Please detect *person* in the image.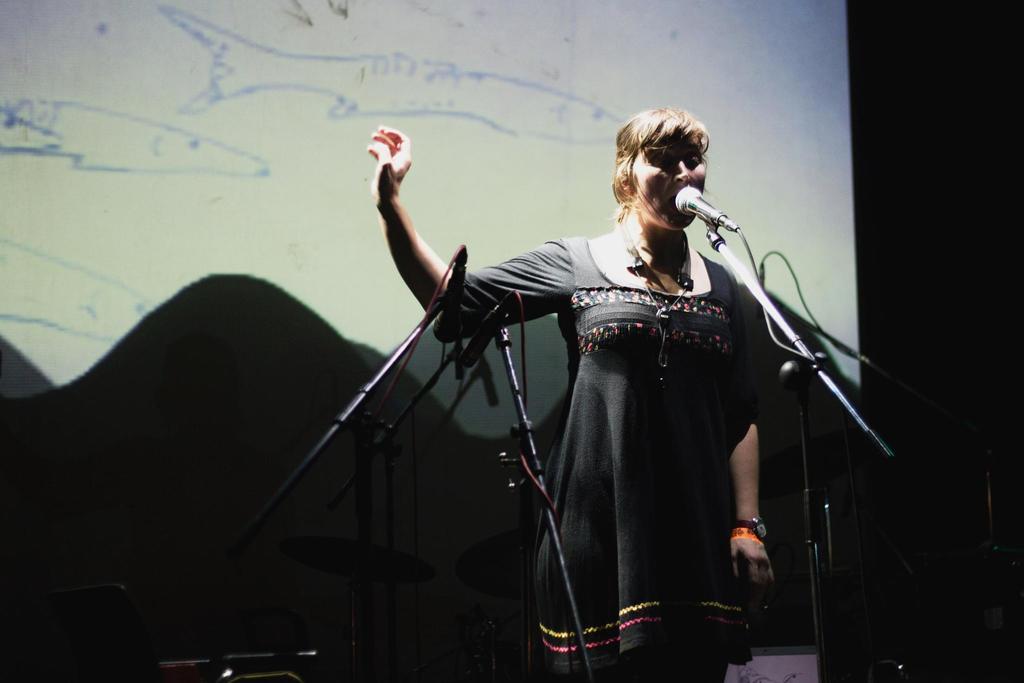
[left=406, top=104, right=836, bottom=654].
